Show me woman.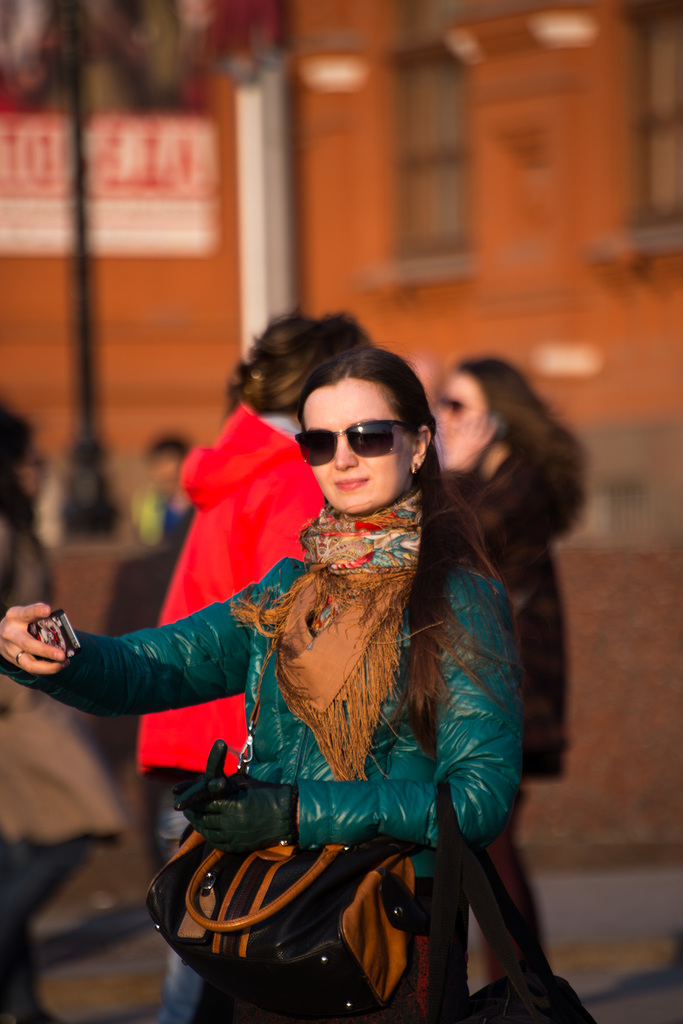
woman is here: (429,367,558,1000).
